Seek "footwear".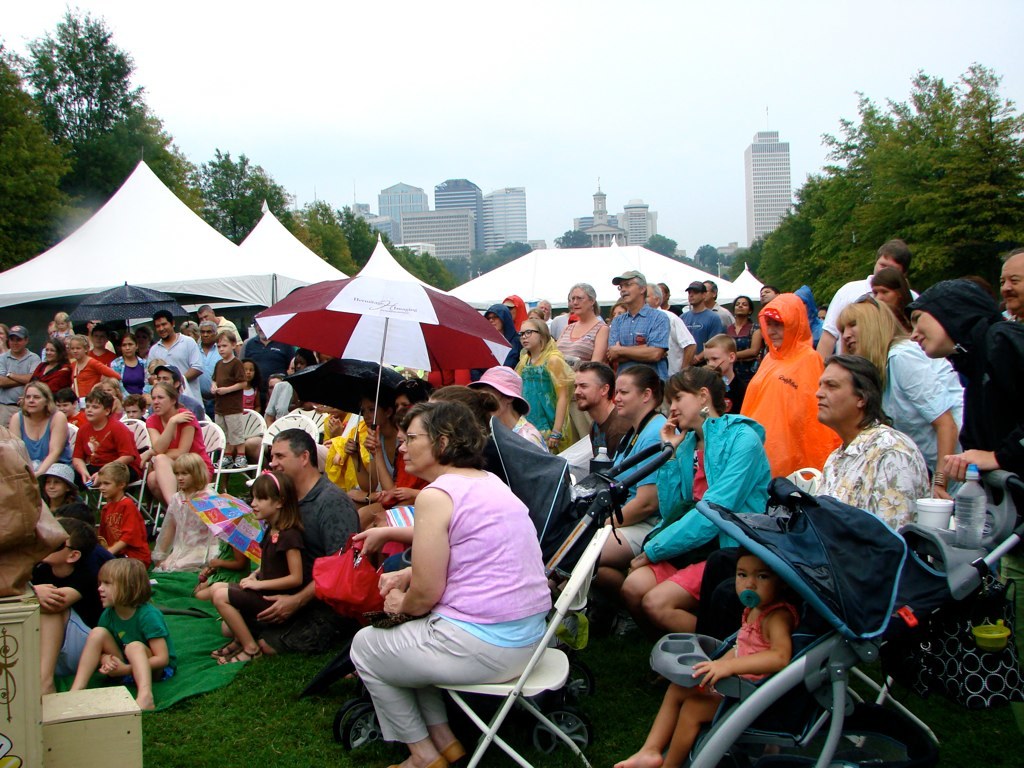
{"x1": 216, "y1": 648, "x2": 264, "y2": 664}.
